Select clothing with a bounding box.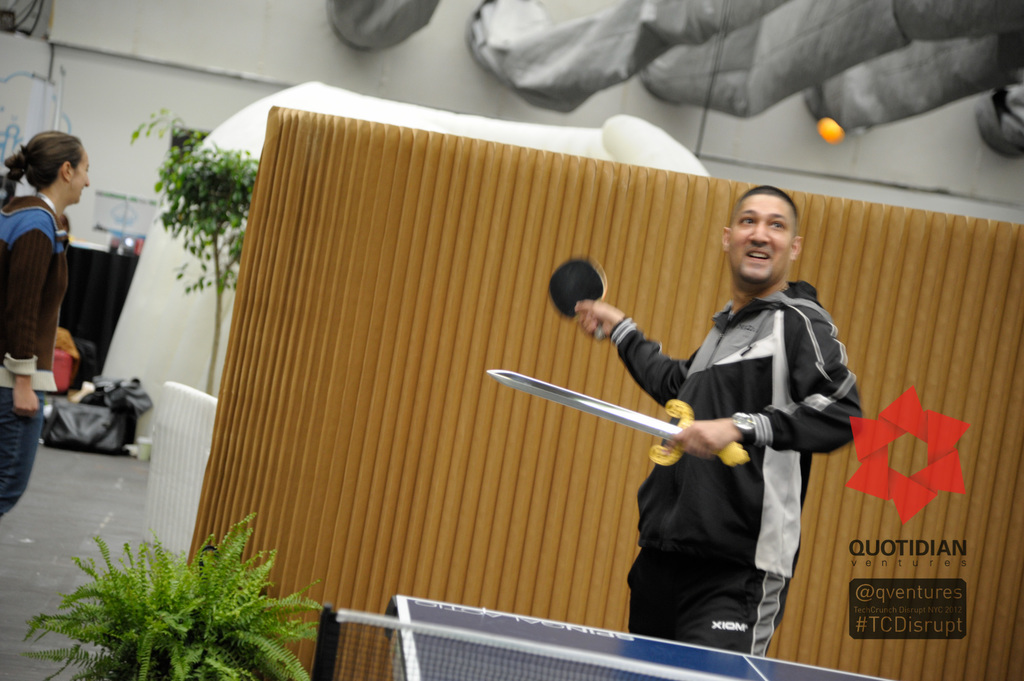
[622, 549, 792, 658].
